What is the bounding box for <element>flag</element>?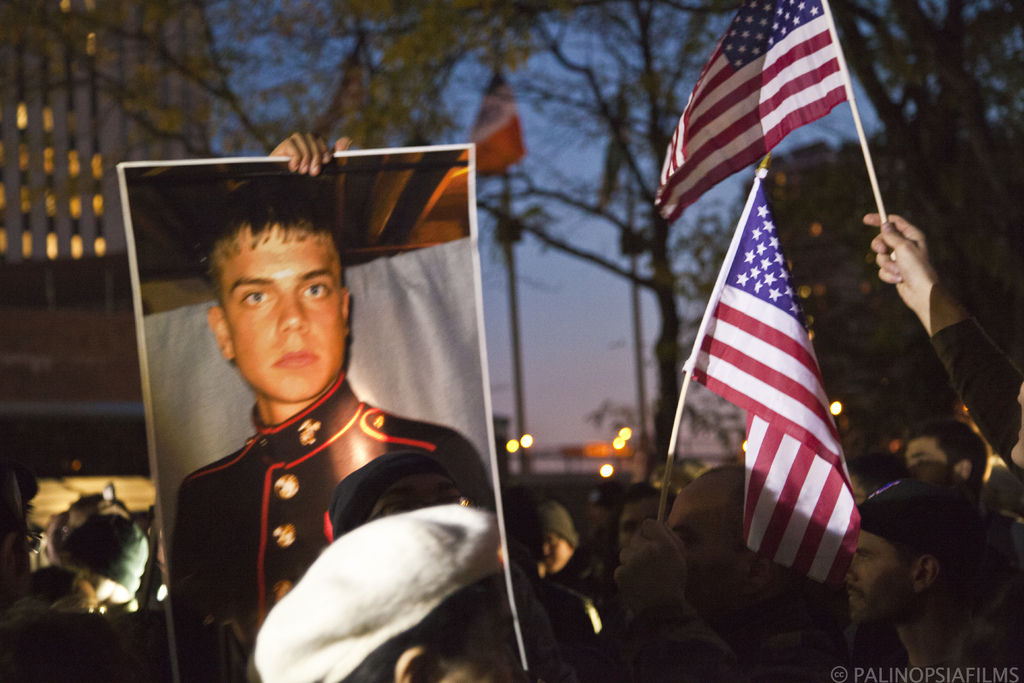
x1=653, y1=6, x2=852, y2=227.
